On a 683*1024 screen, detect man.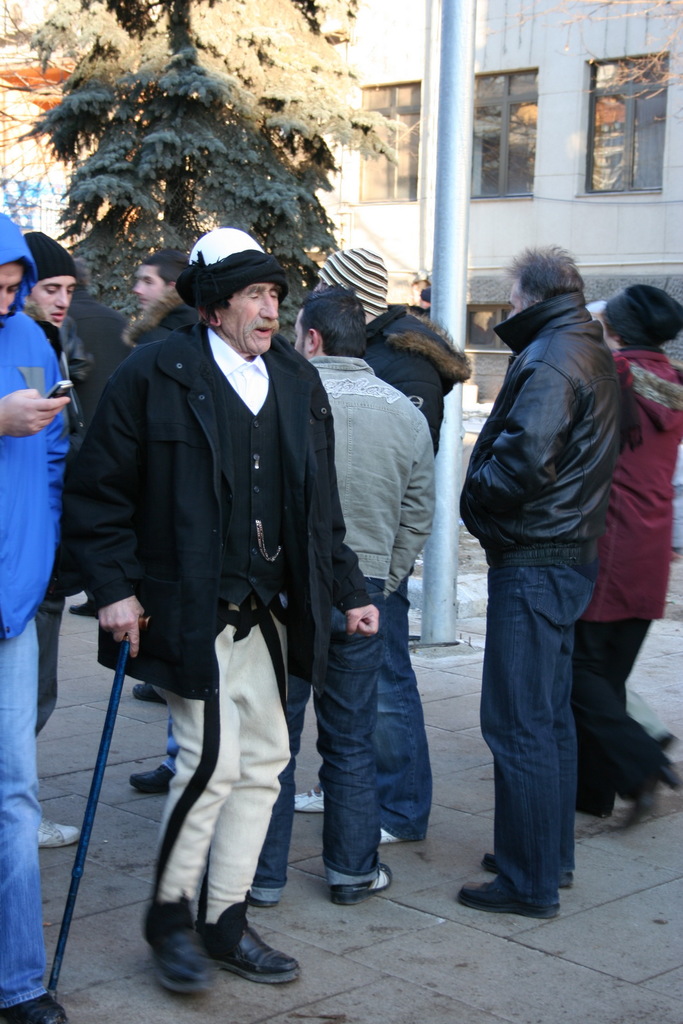
0 214 74 1023.
